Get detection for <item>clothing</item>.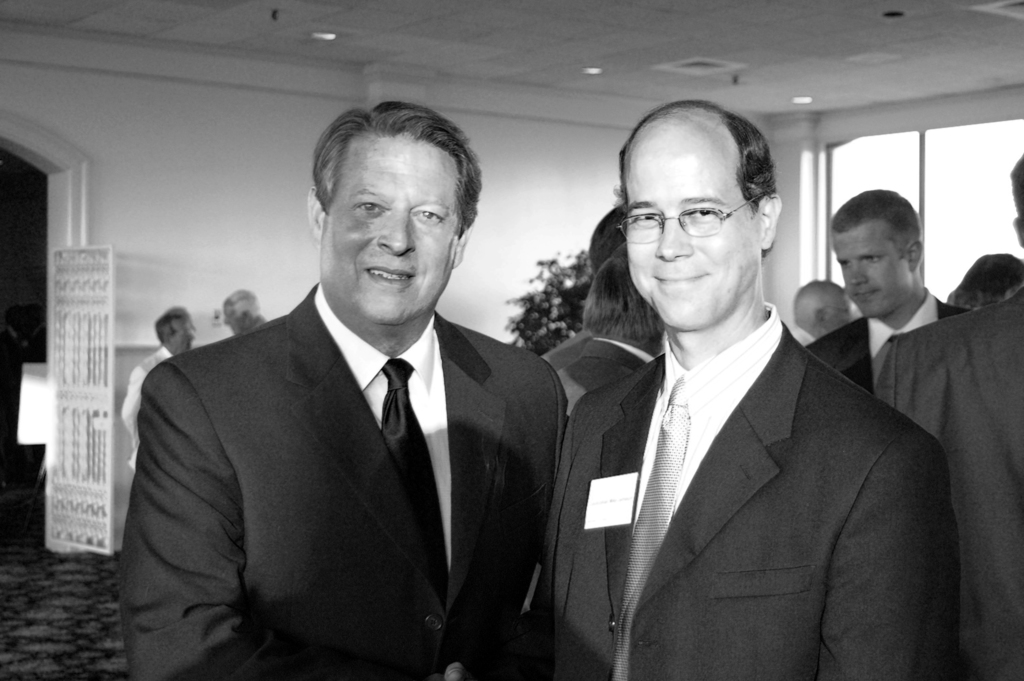
Detection: region(874, 281, 1023, 679).
